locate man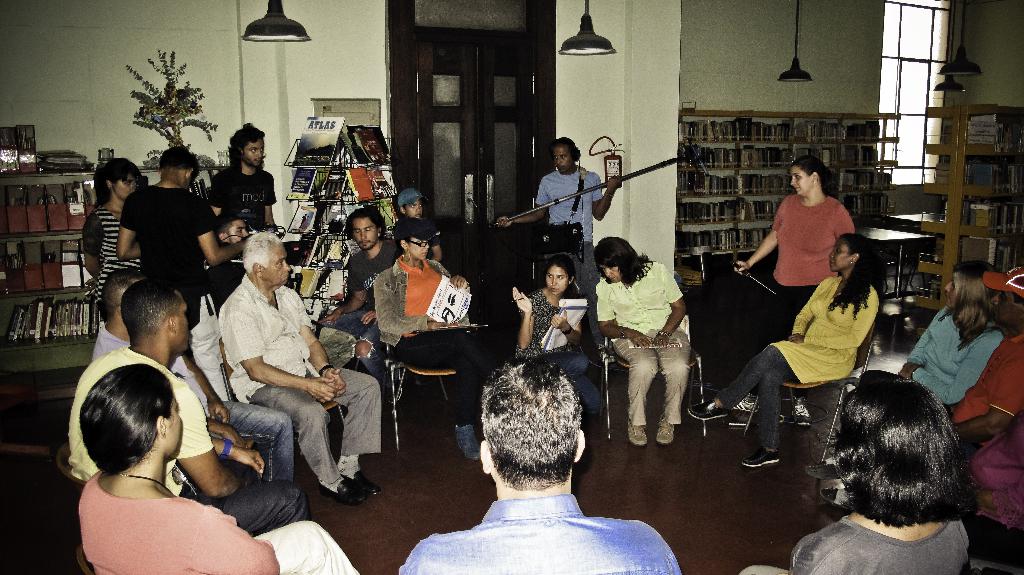
detection(120, 144, 248, 400)
